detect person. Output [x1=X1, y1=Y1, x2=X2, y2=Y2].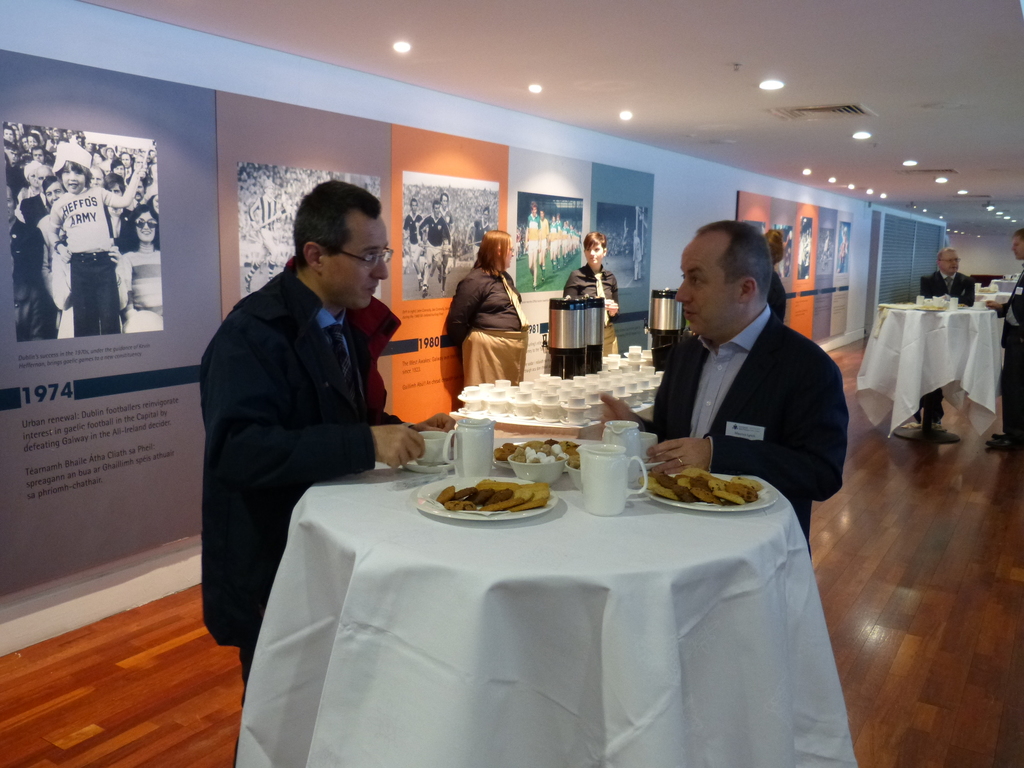
[x1=631, y1=230, x2=642, y2=284].
